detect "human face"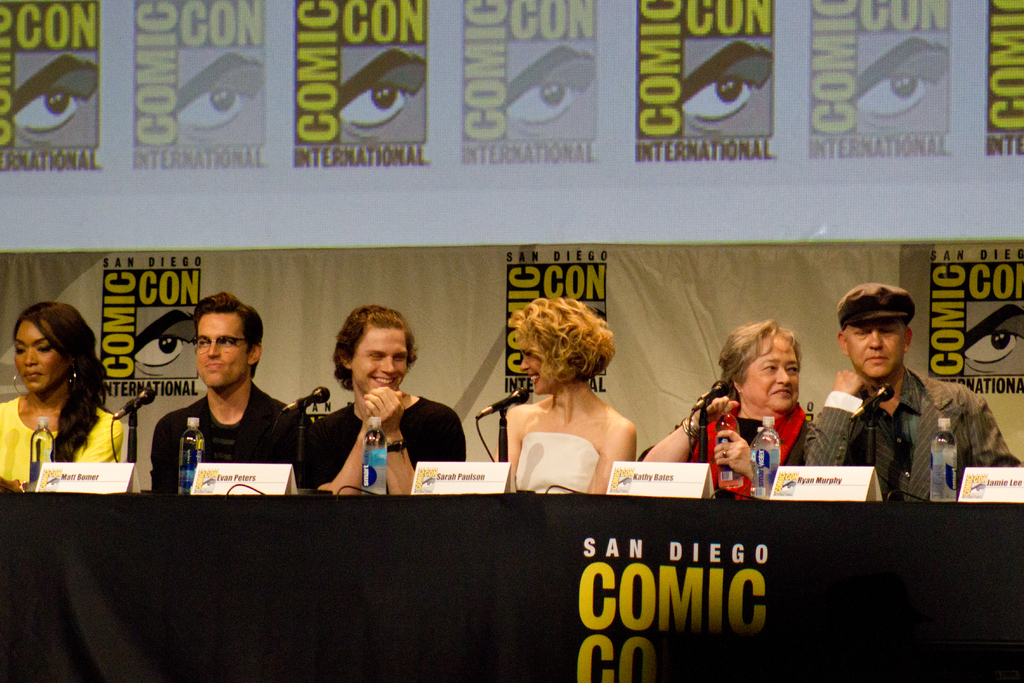
522, 349, 553, 402
